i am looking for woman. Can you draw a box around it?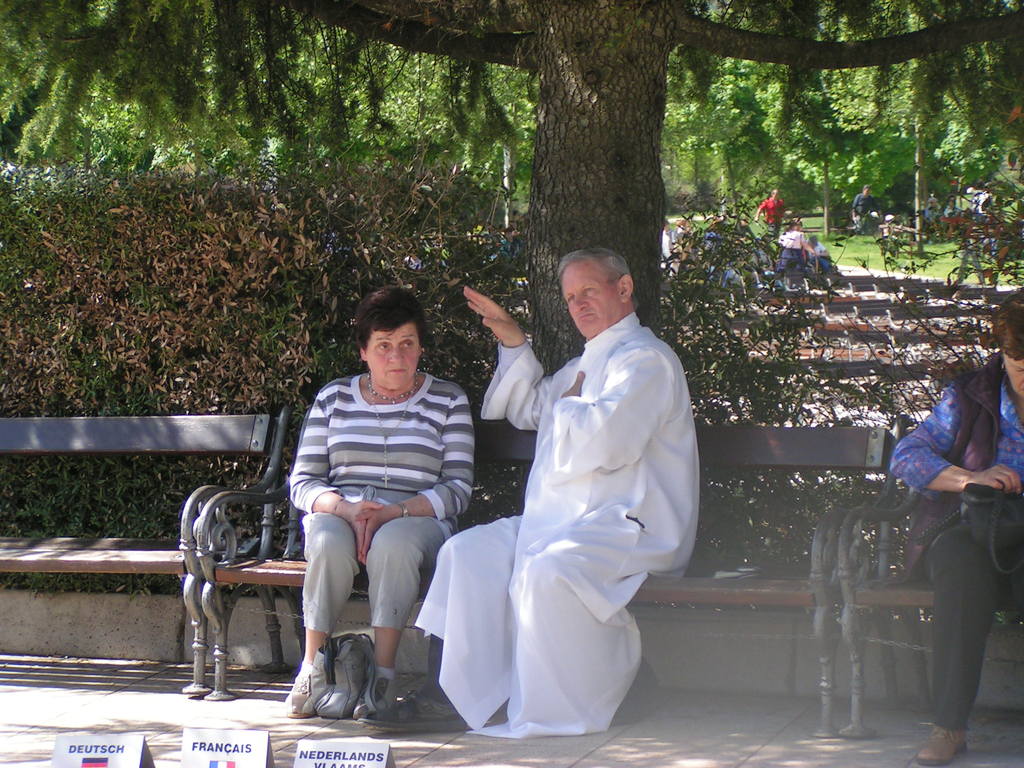
Sure, the bounding box is left=255, top=296, right=464, bottom=739.
